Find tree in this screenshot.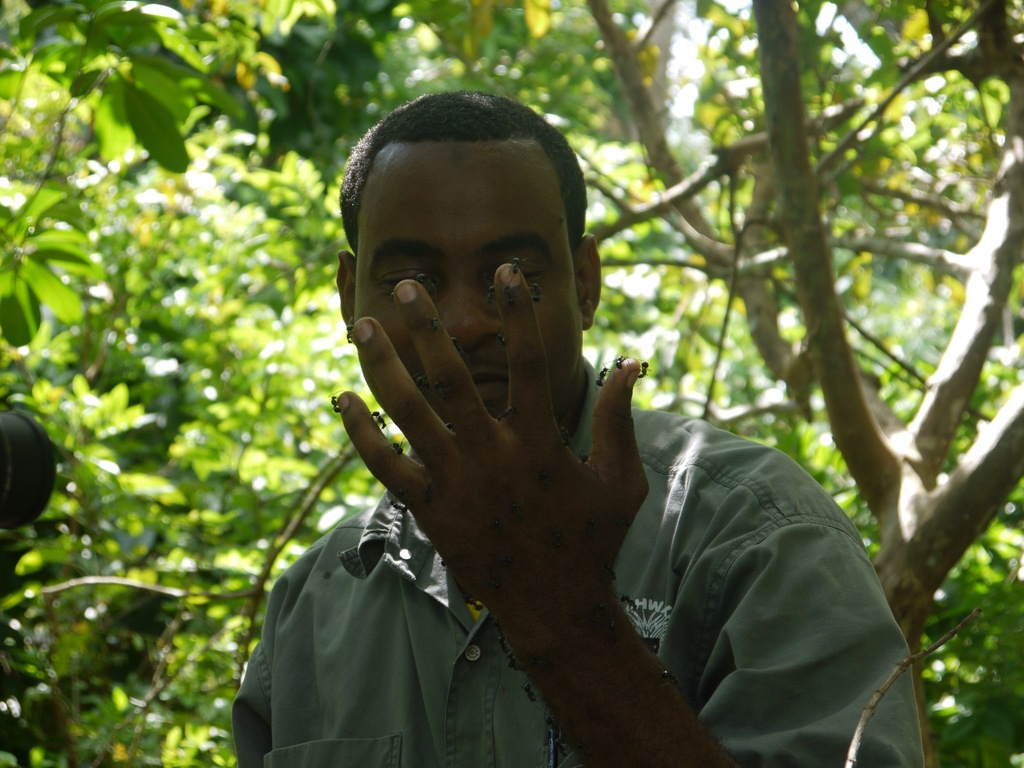
The bounding box for tree is pyautogui.locateOnScreen(0, 0, 1023, 767).
